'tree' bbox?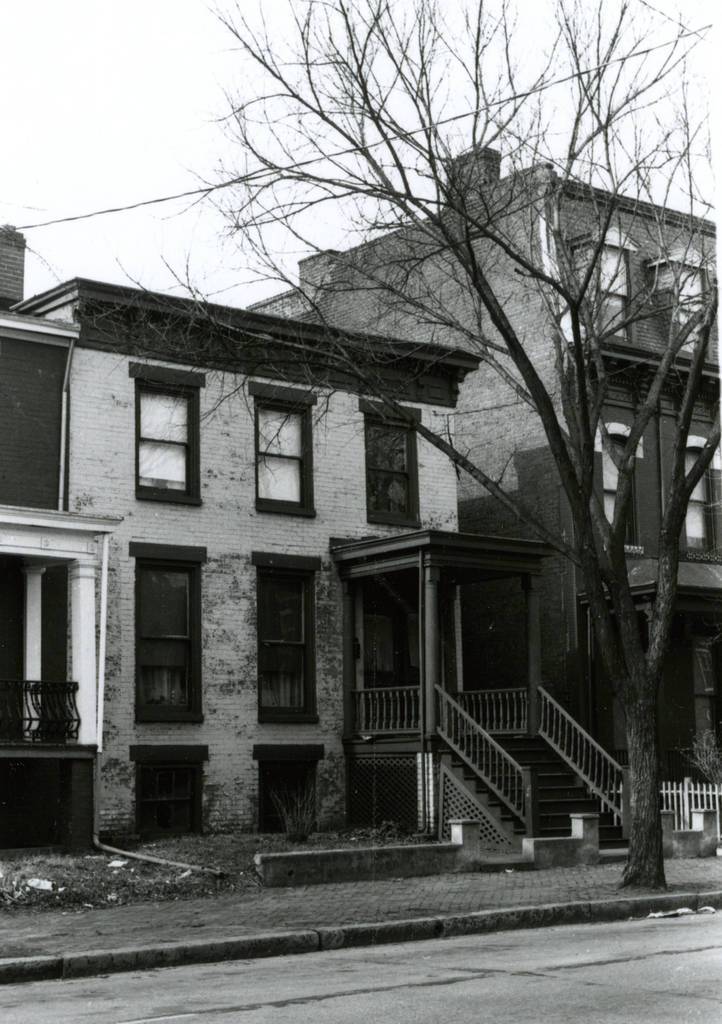
Rect(21, 28, 696, 915)
